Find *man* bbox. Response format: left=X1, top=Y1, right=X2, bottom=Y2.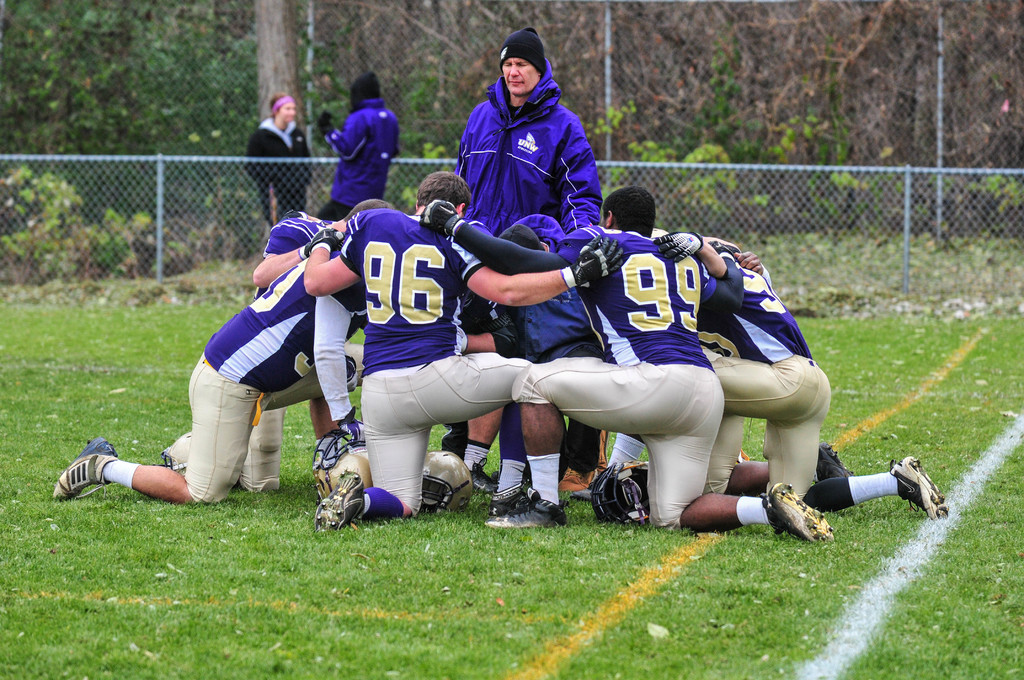
left=417, top=189, right=840, bottom=545.
